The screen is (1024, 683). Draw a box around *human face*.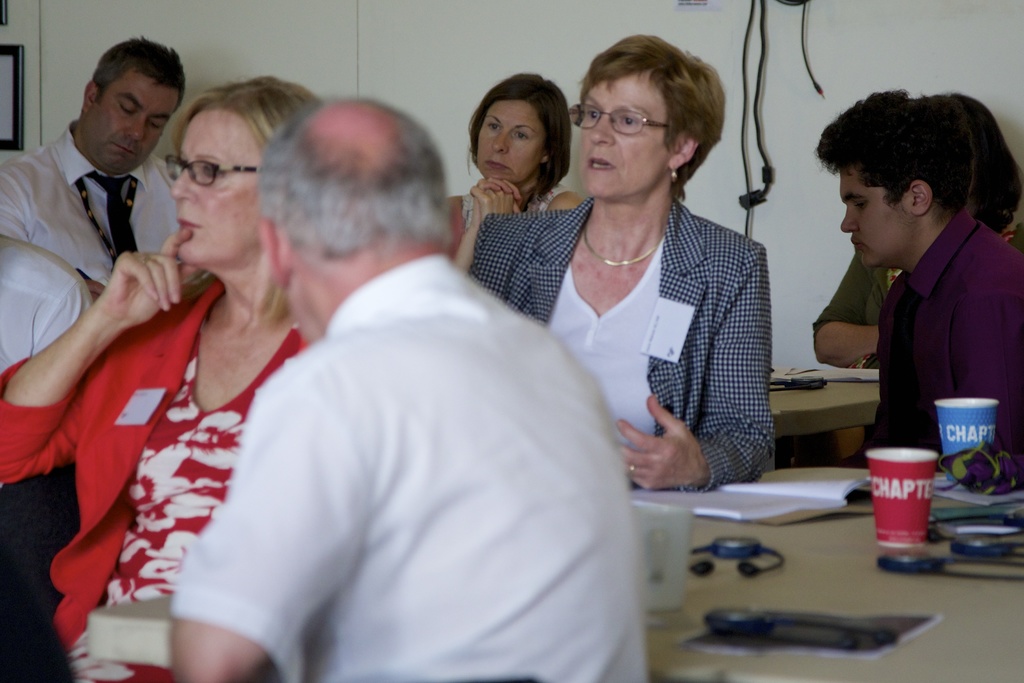
bbox(580, 72, 660, 202).
